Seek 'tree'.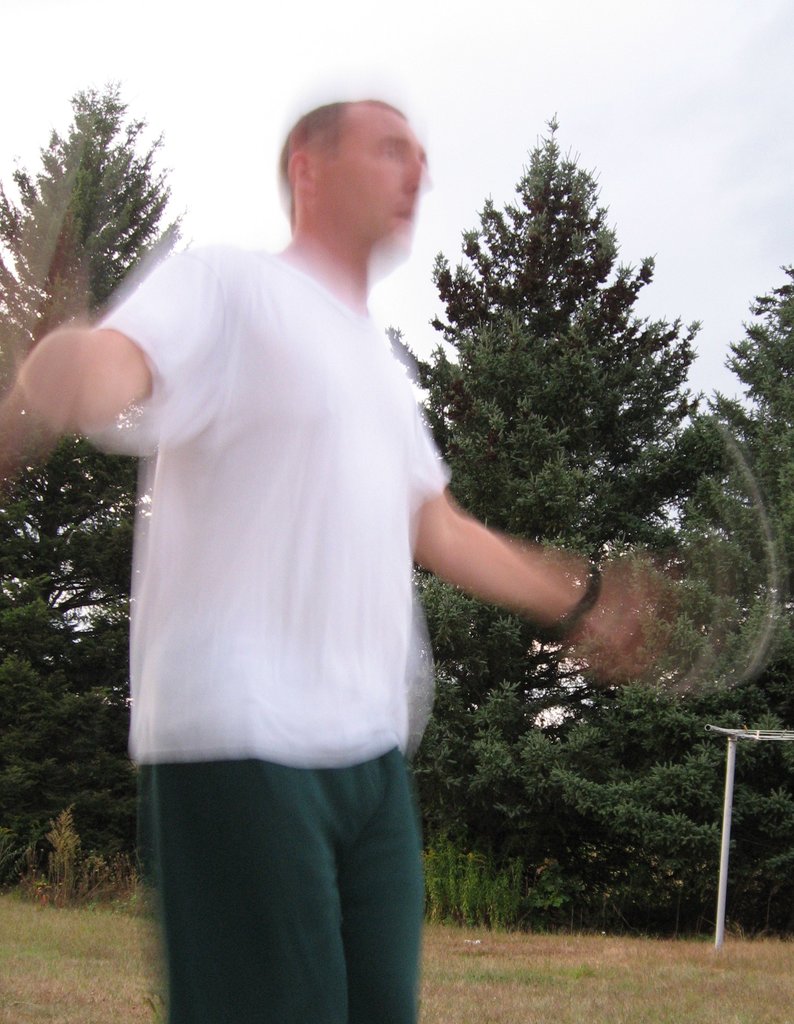
x1=403 y1=116 x2=731 y2=650.
